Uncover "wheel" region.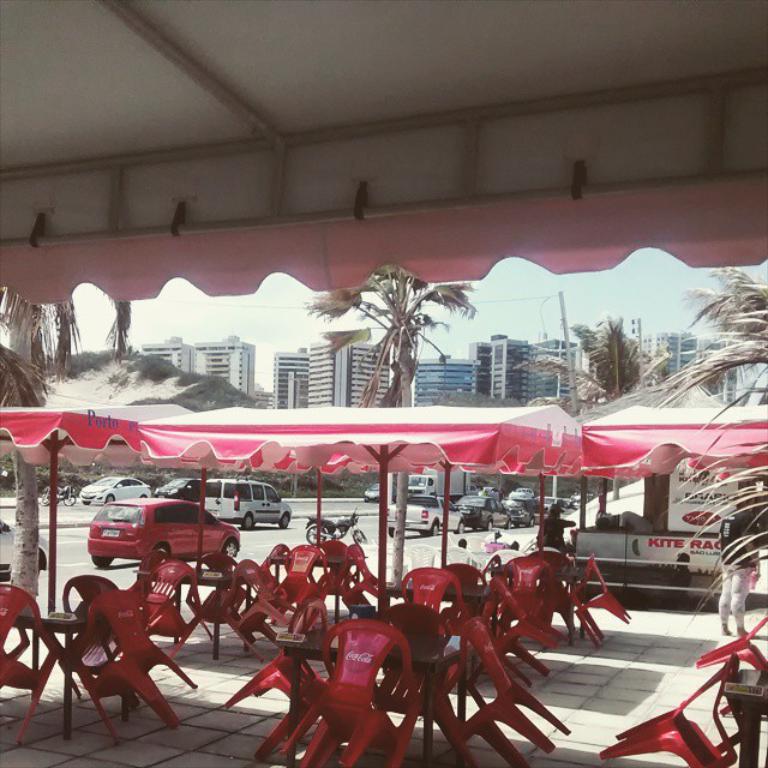
Uncovered: {"x1": 490, "y1": 516, "x2": 494, "y2": 534}.
